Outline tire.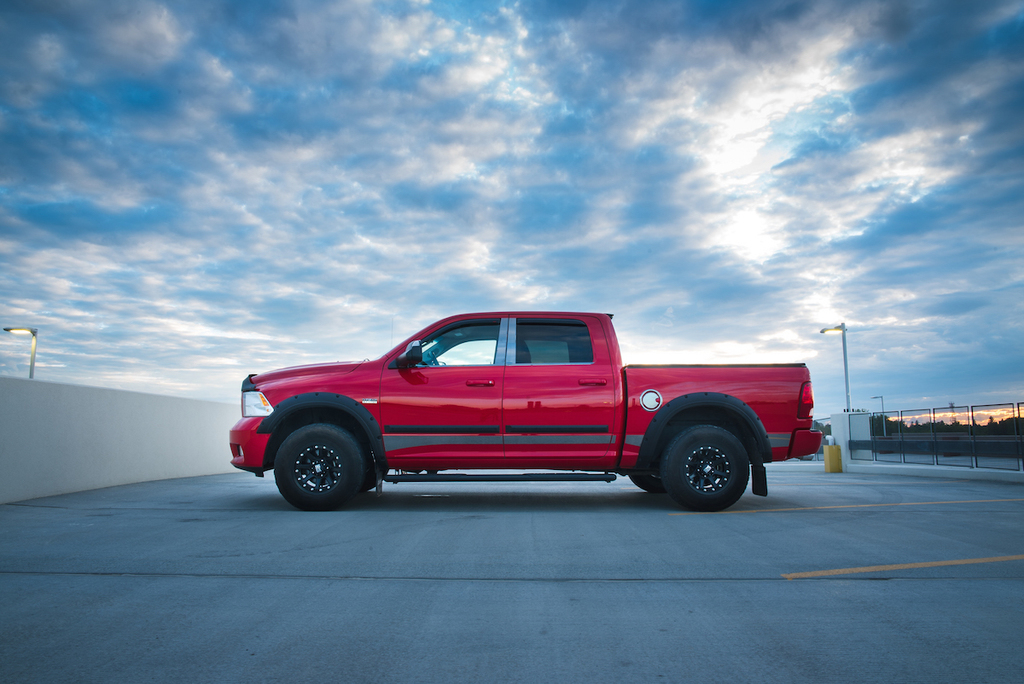
Outline: detection(628, 475, 660, 490).
